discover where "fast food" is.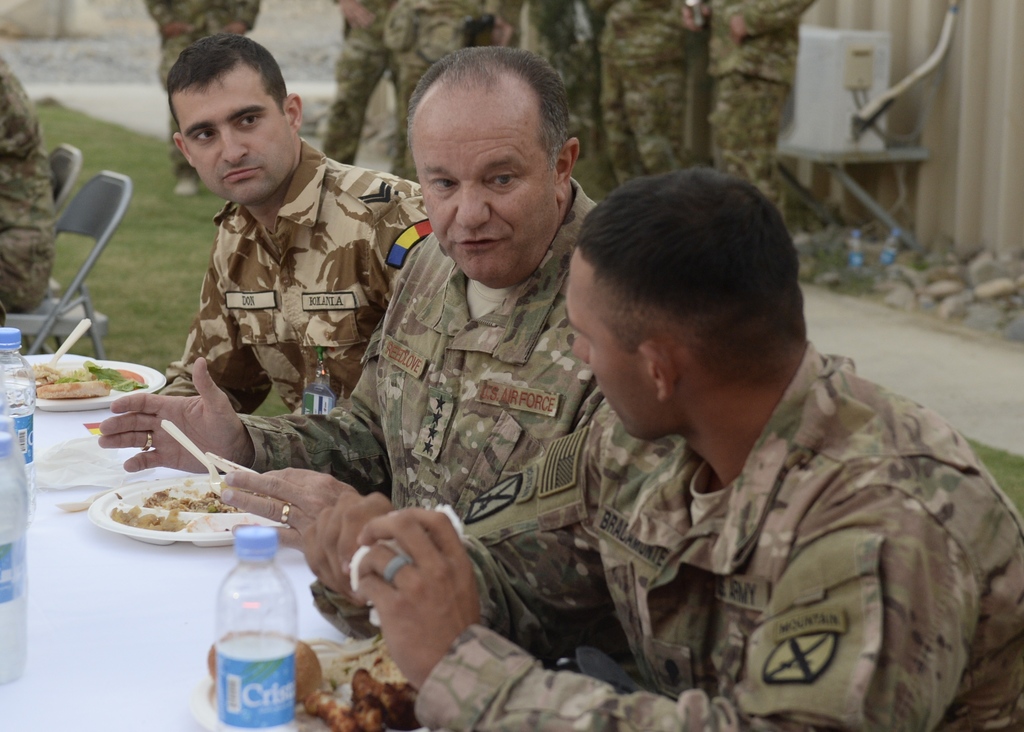
Discovered at box(113, 503, 184, 534).
